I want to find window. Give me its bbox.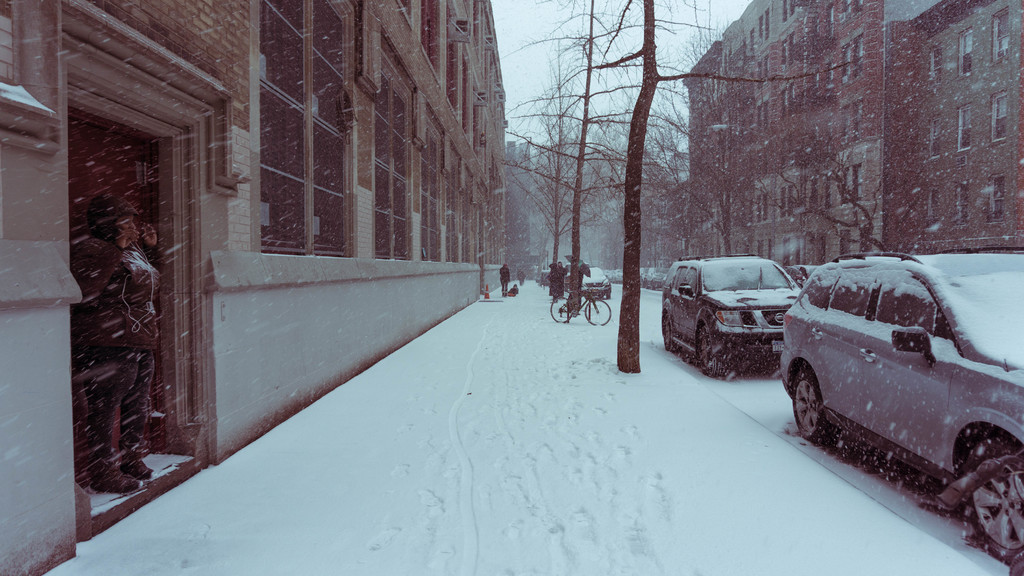
[419, 2, 439, 67].
